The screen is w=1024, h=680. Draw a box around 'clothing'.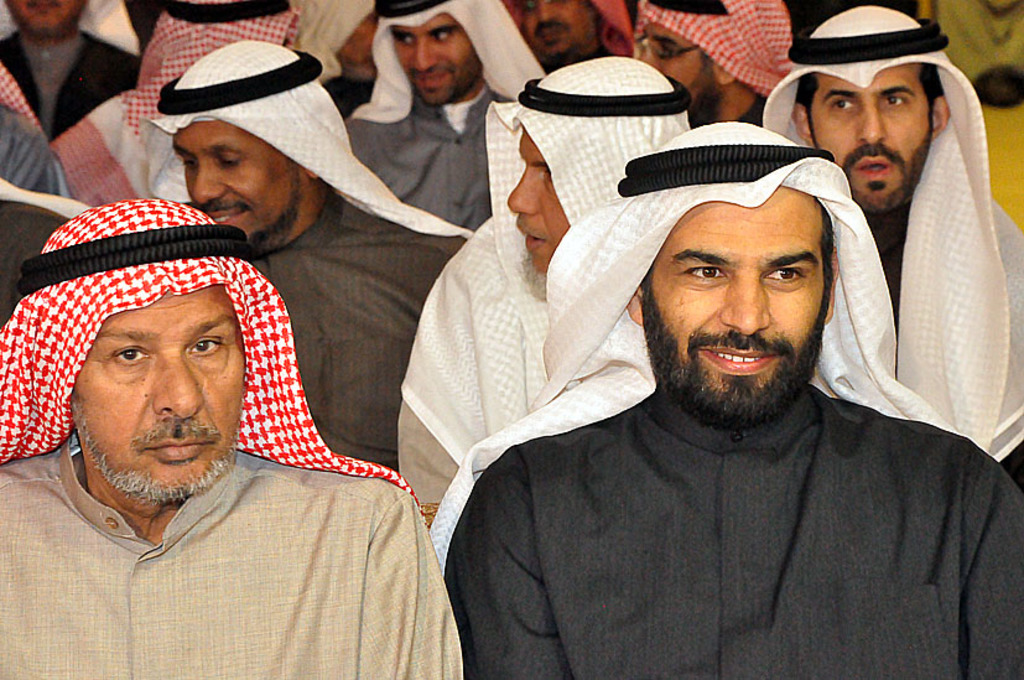
{"x1": 183, "y1": 181, "x2": 482, "y2": 478}.
